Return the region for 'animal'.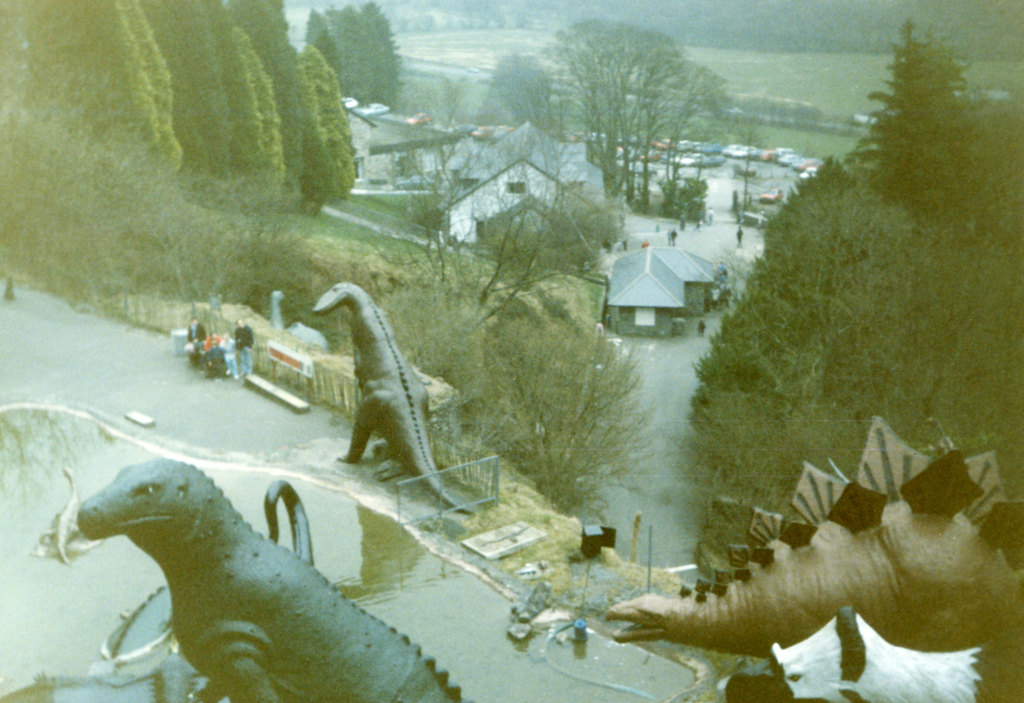
(x1=76, y1=460, x2=486, y2=702).
